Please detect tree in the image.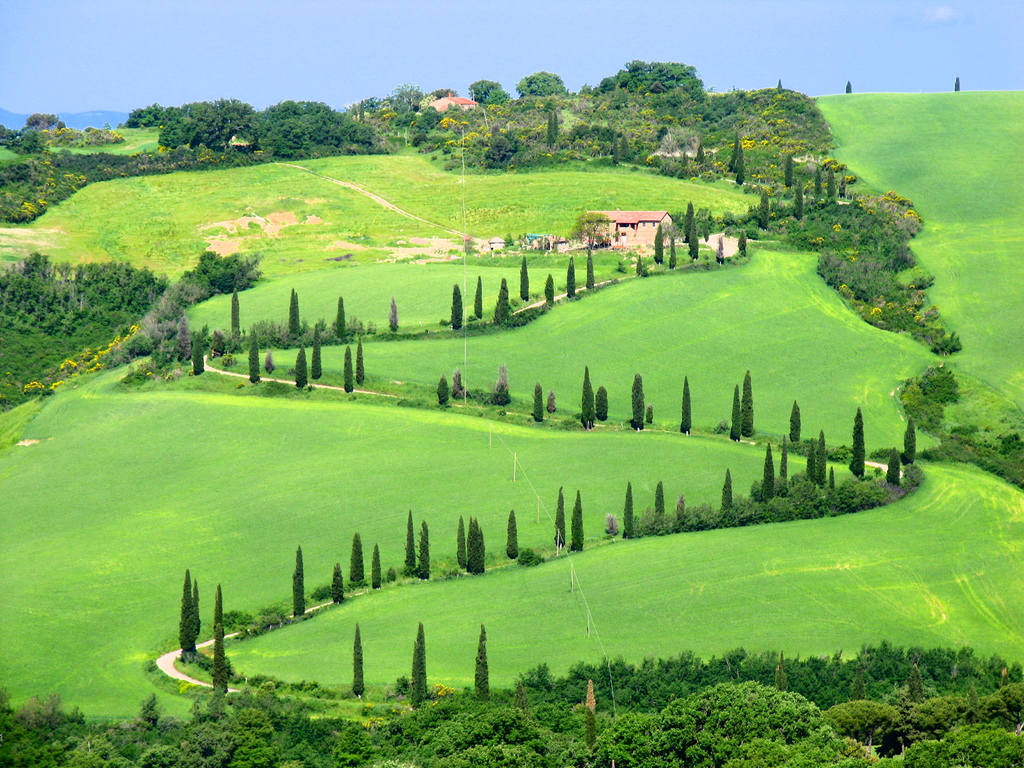
bbox=[552, 487, 567, 548].
